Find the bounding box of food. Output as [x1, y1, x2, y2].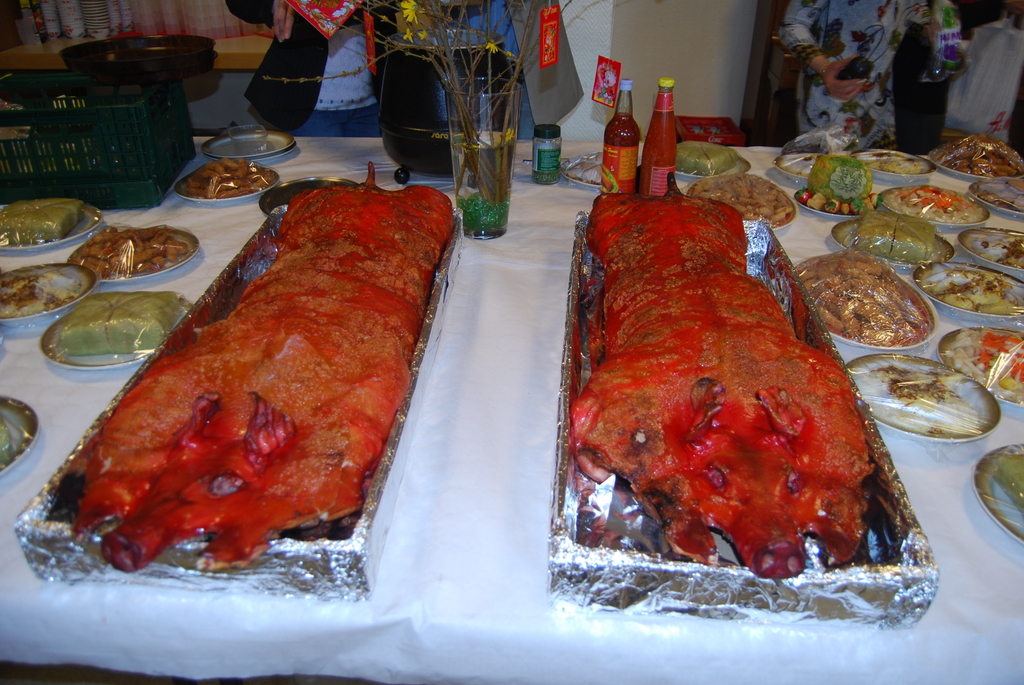
[993, 452, 1023, 512].
